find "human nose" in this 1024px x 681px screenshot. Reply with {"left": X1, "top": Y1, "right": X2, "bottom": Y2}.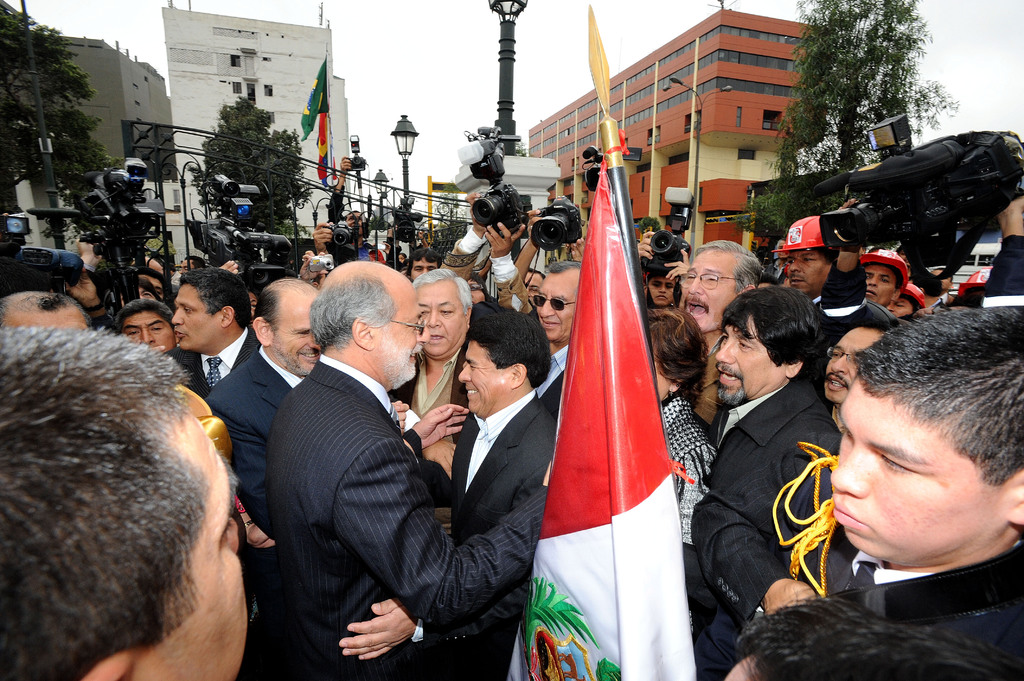
{"left": 169, "top": 308, "right": 184, "bottom": 322}.
